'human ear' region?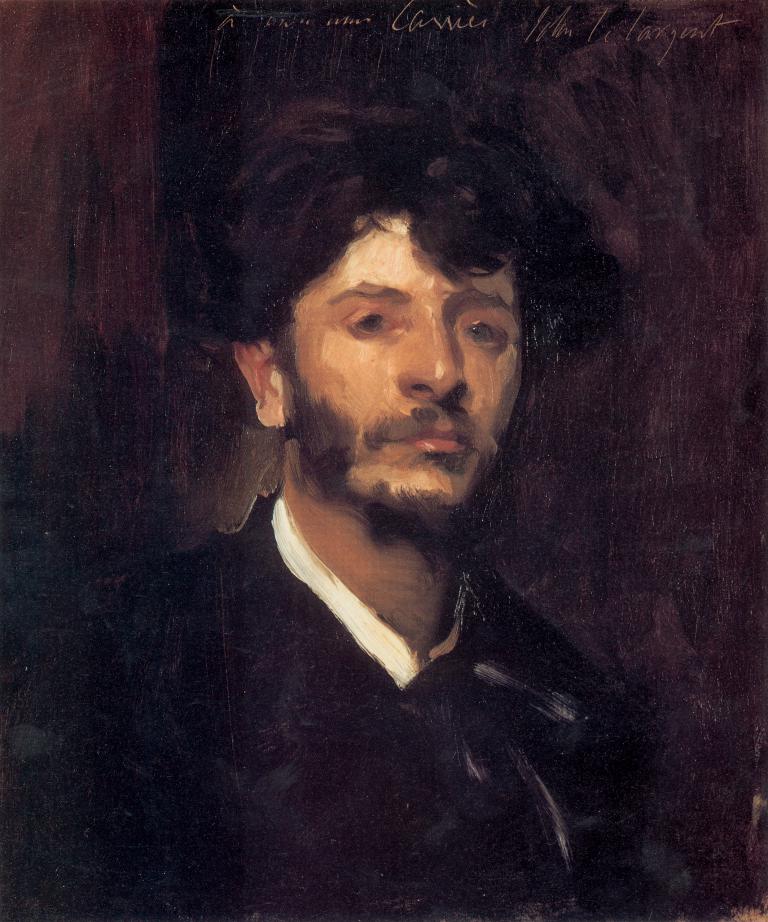
locate(235, 338, 286, 426)
